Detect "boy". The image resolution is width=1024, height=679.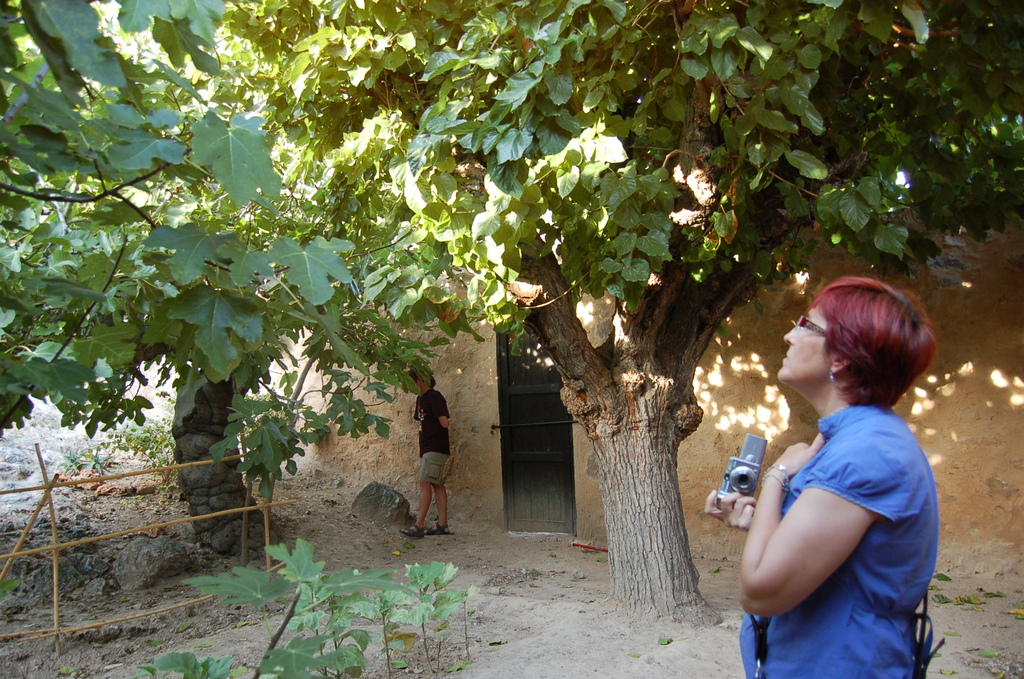
393:376:469:542.
